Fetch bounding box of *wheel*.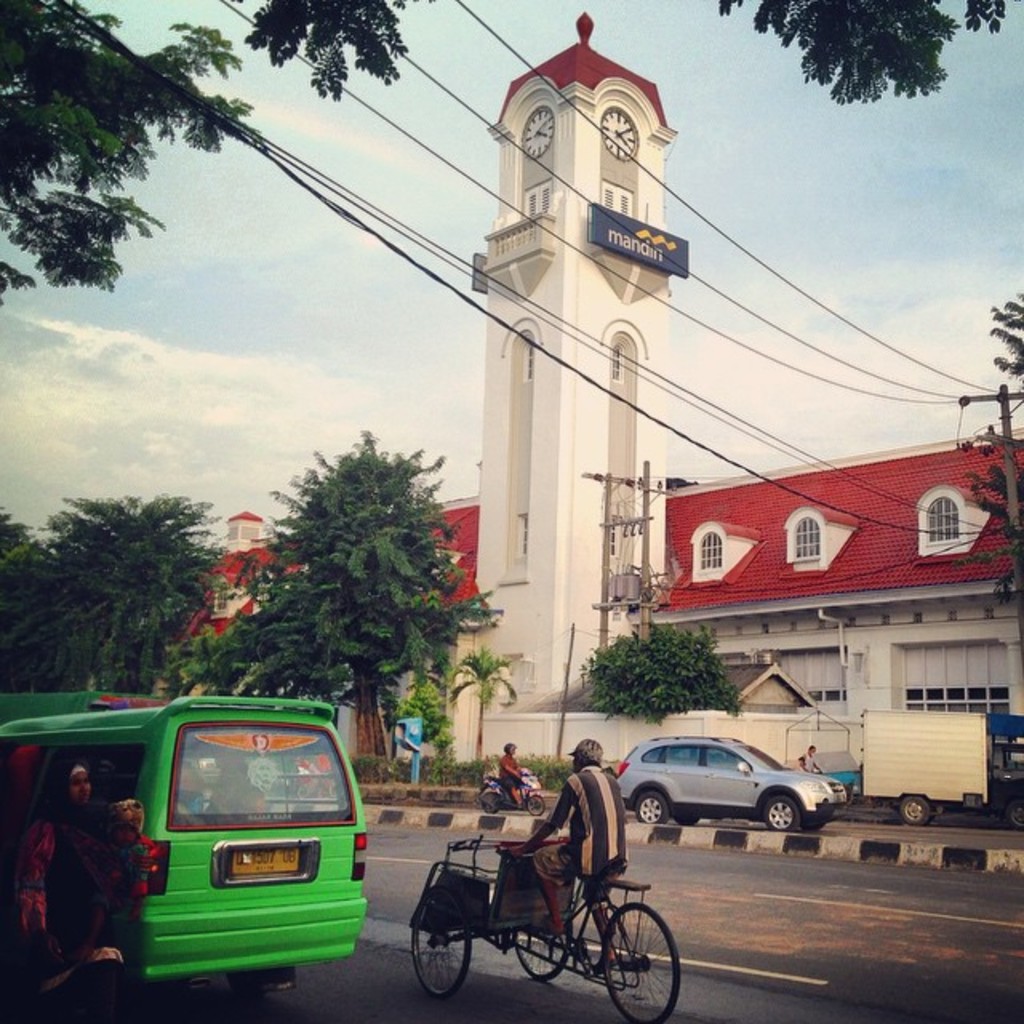
Bbox: 234:960:296:997.
